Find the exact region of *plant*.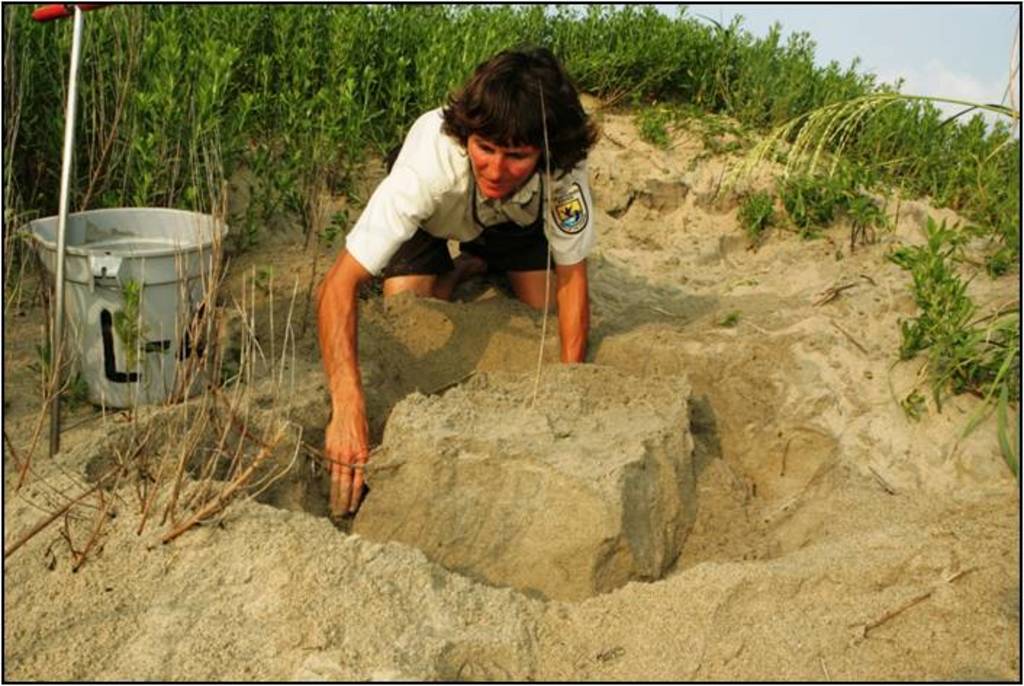
Exact region: (994, 204, 1023, 283).
